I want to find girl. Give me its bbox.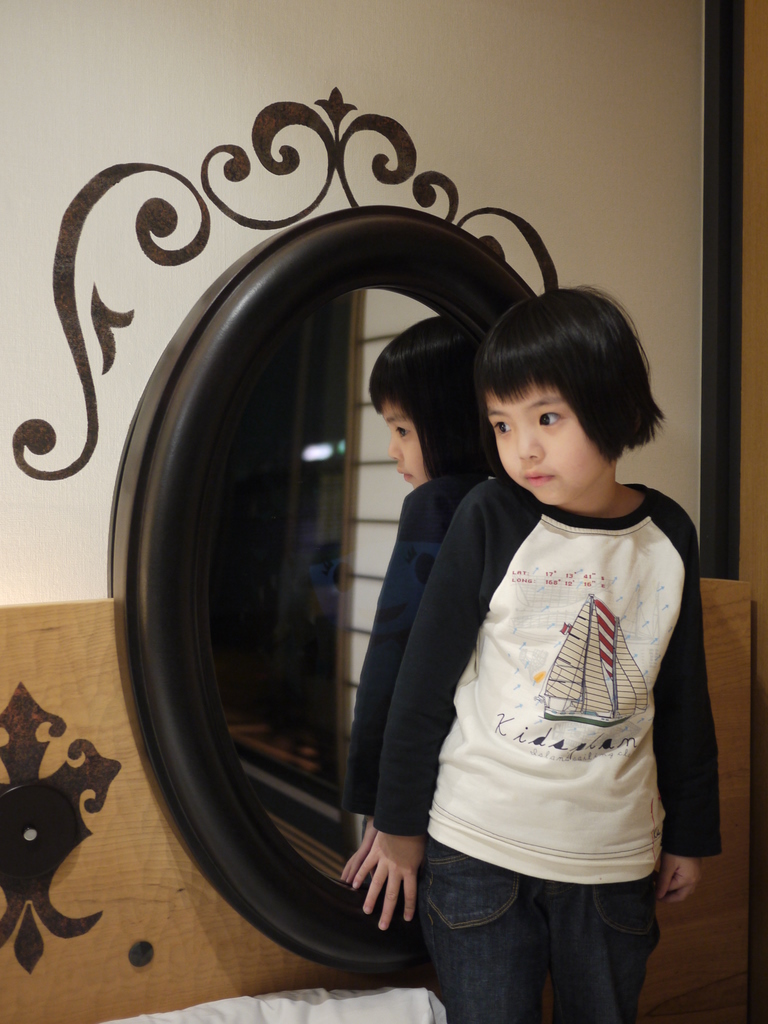
<box>351,291,723,1020</box>.
